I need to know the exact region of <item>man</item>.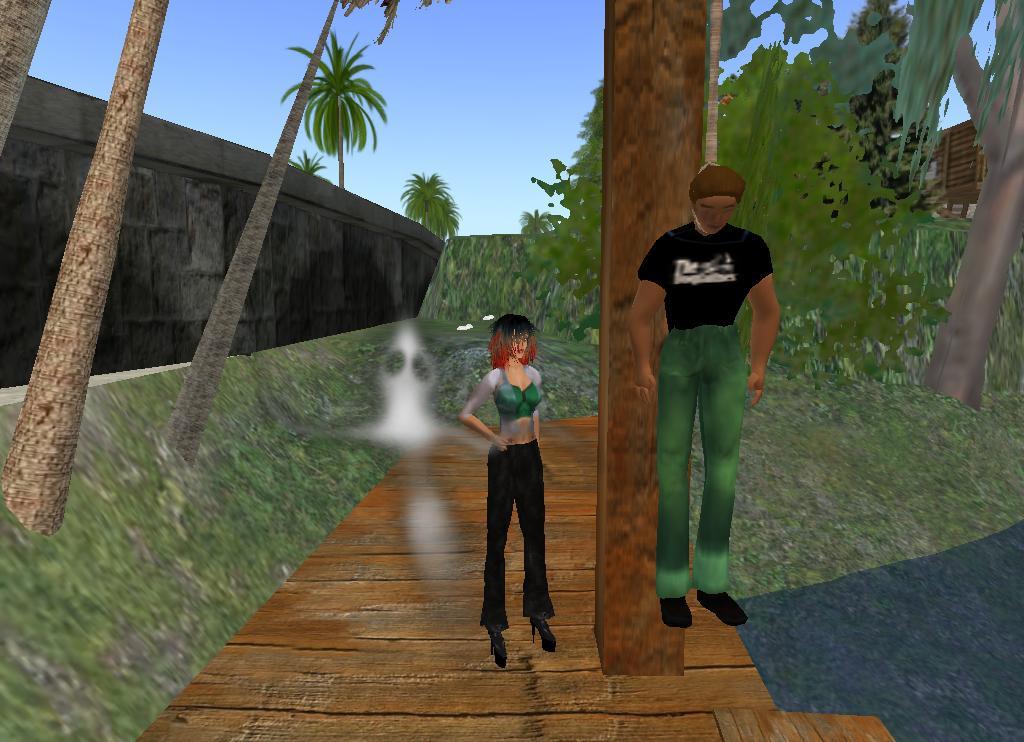
Region: <region>627, 161, 779, 652</region>.
